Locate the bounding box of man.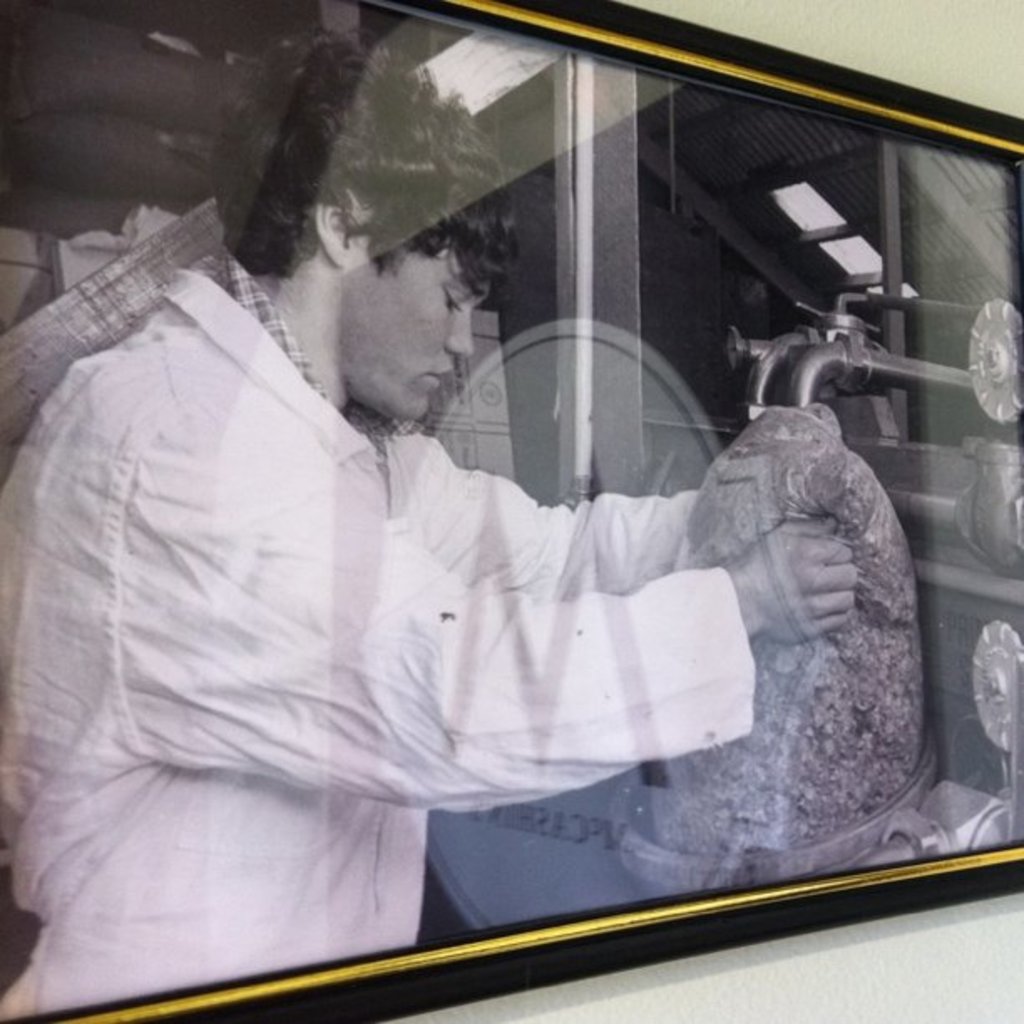
Bounding box: bbox(54, 65, 935, 919).
